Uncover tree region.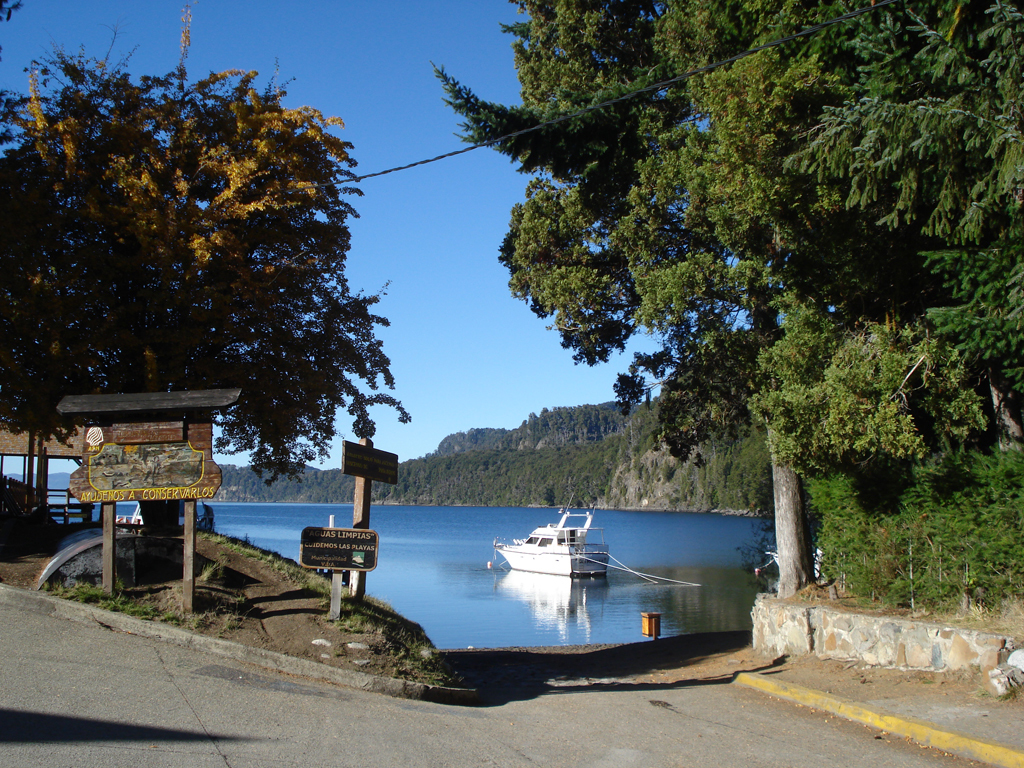
Uncovered: select_region(10, 55, 421, 490).
